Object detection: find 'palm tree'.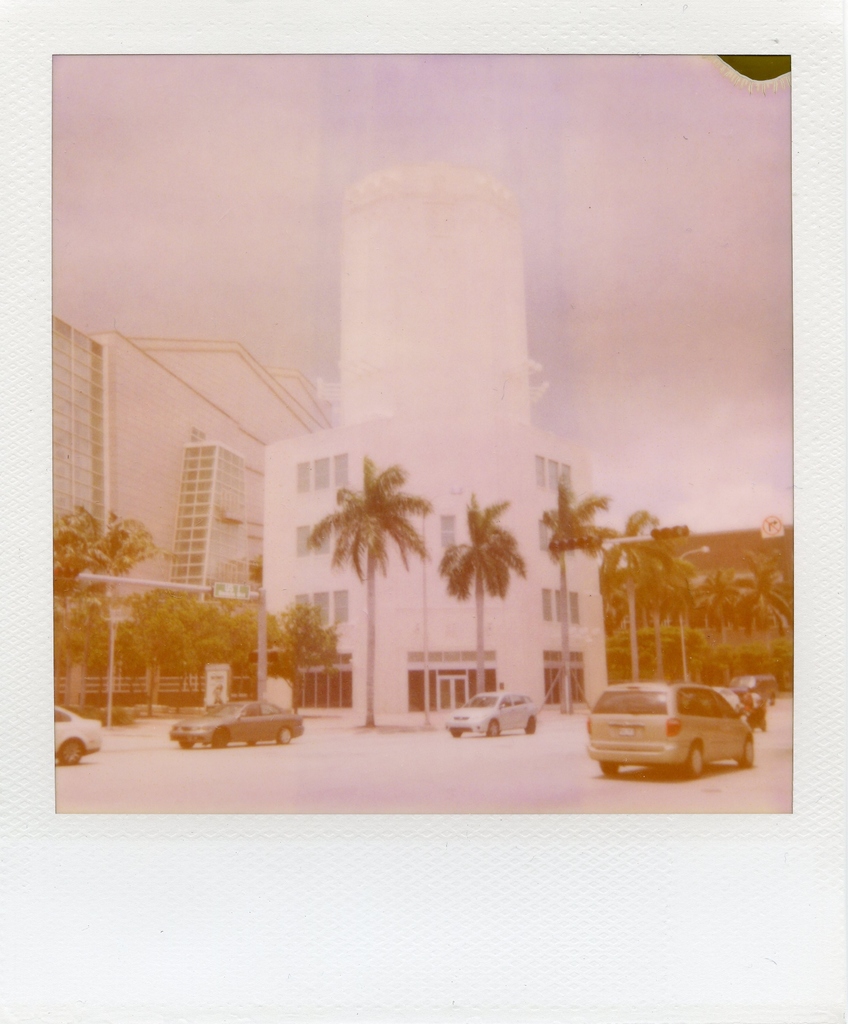
{"x1": 687, "y1": 556, "x2": 792, "y2": 669}.
